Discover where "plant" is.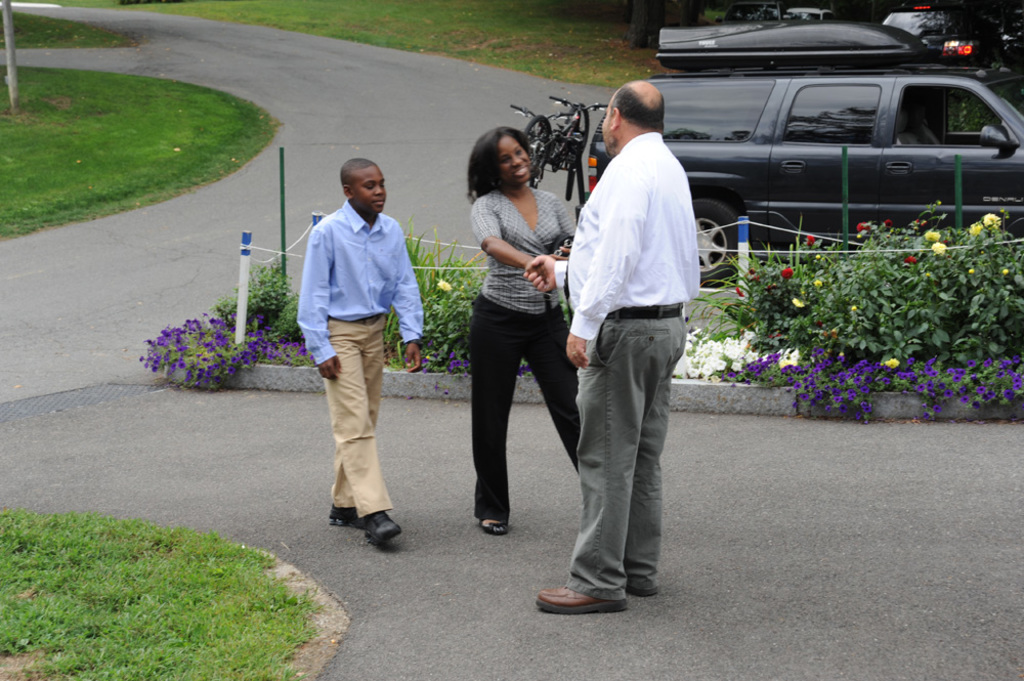
Discovered at left=142, top=315, right=318, bottom=392.
